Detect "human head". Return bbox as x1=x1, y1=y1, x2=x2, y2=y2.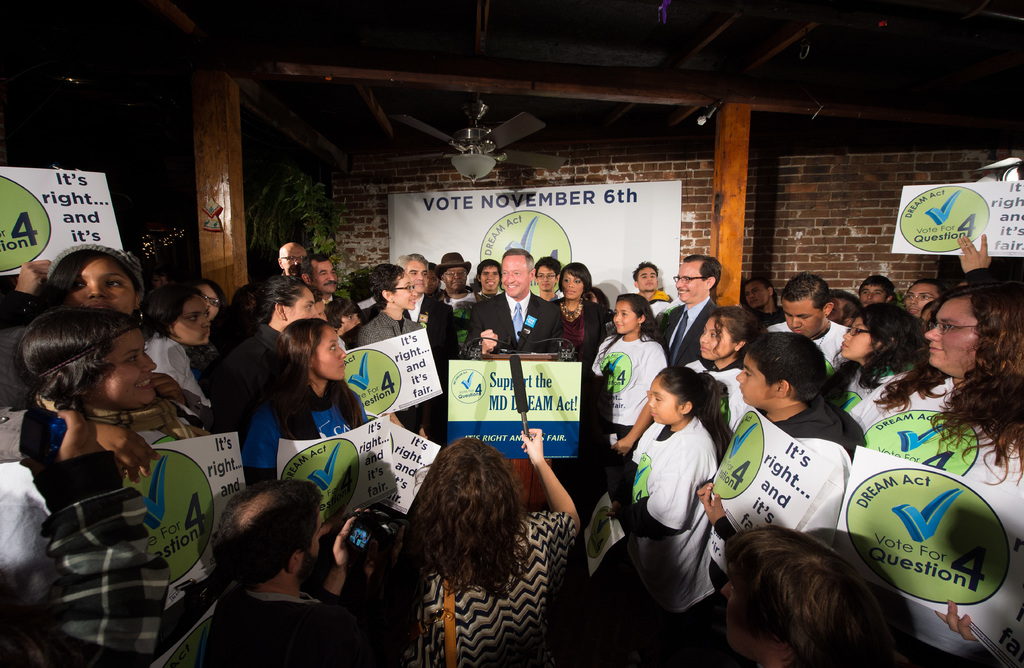
x1=401, y1=255, x2=430, y2=290.
